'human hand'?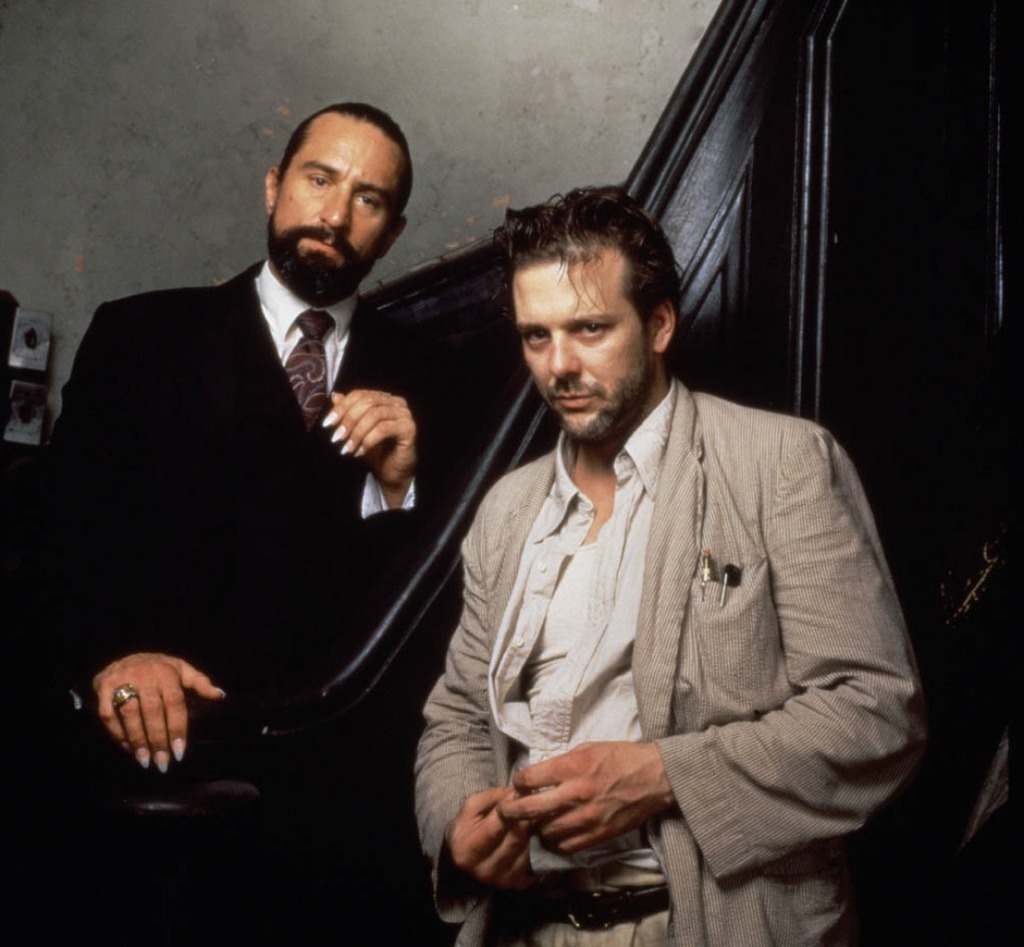
locate(92, 652, 226, 774)
